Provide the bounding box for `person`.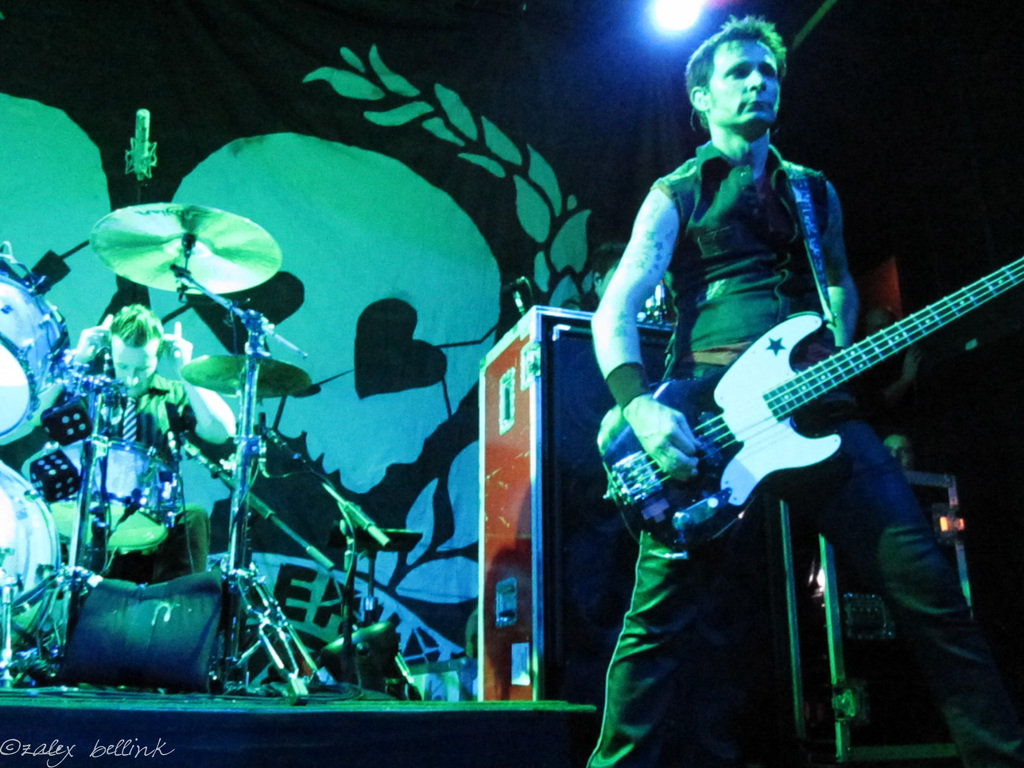
box(584, 16, 1023, 767).
